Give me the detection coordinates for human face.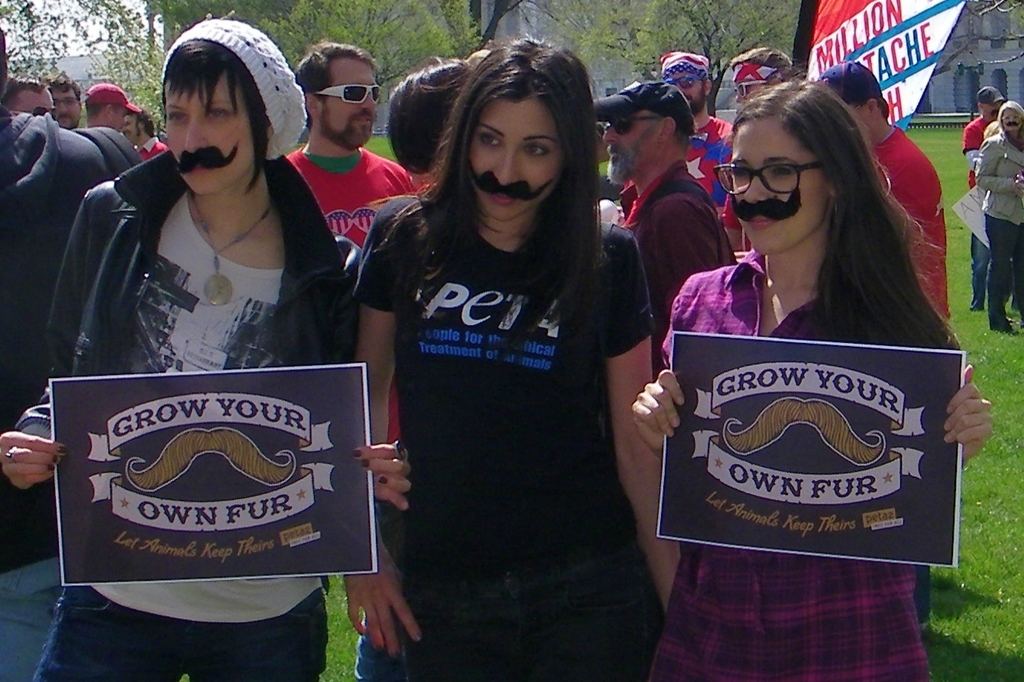
(984,104,1001,121).
